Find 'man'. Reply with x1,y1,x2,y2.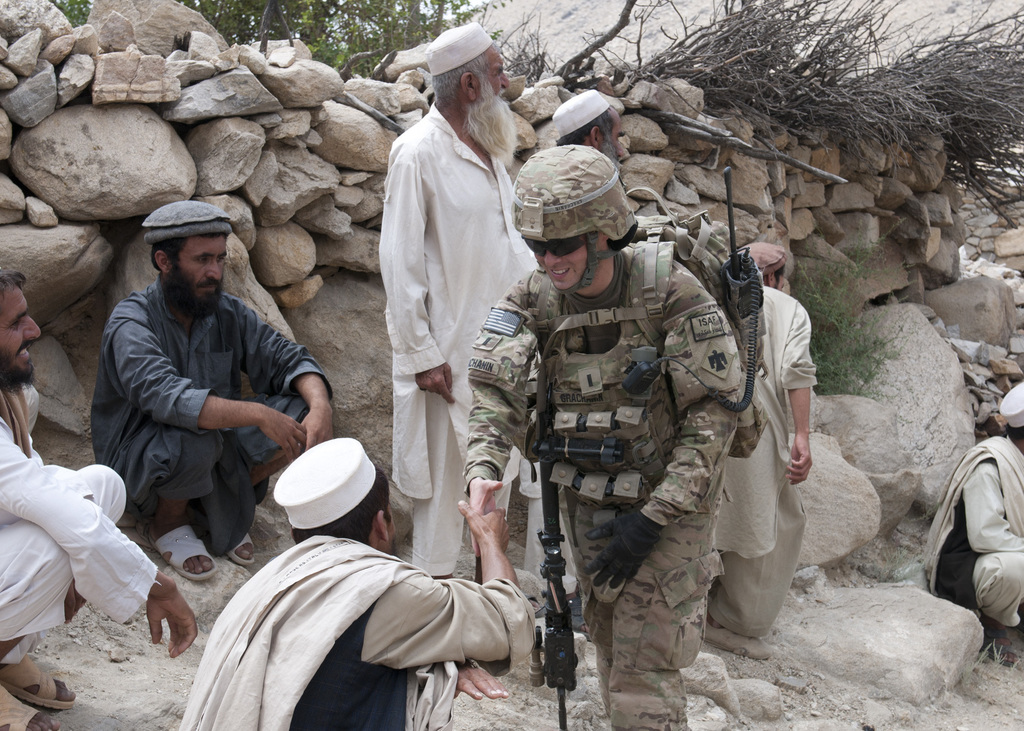
456,161,773,729.
